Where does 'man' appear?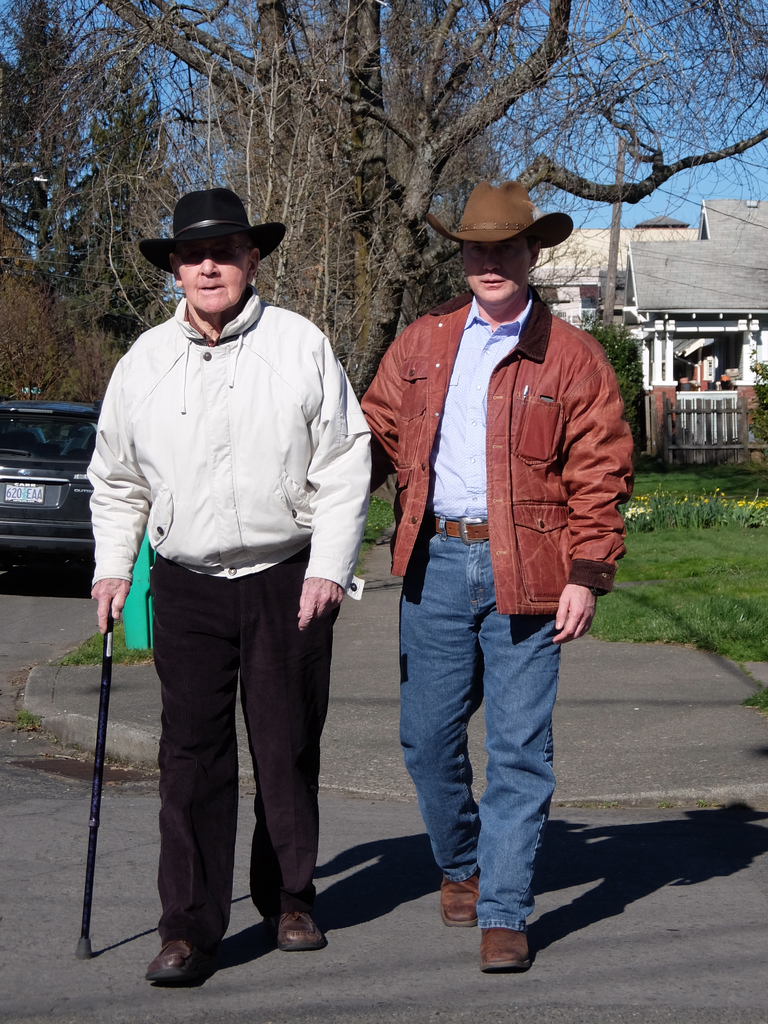
Appears at l=351, t=176, r=634, b=980.
